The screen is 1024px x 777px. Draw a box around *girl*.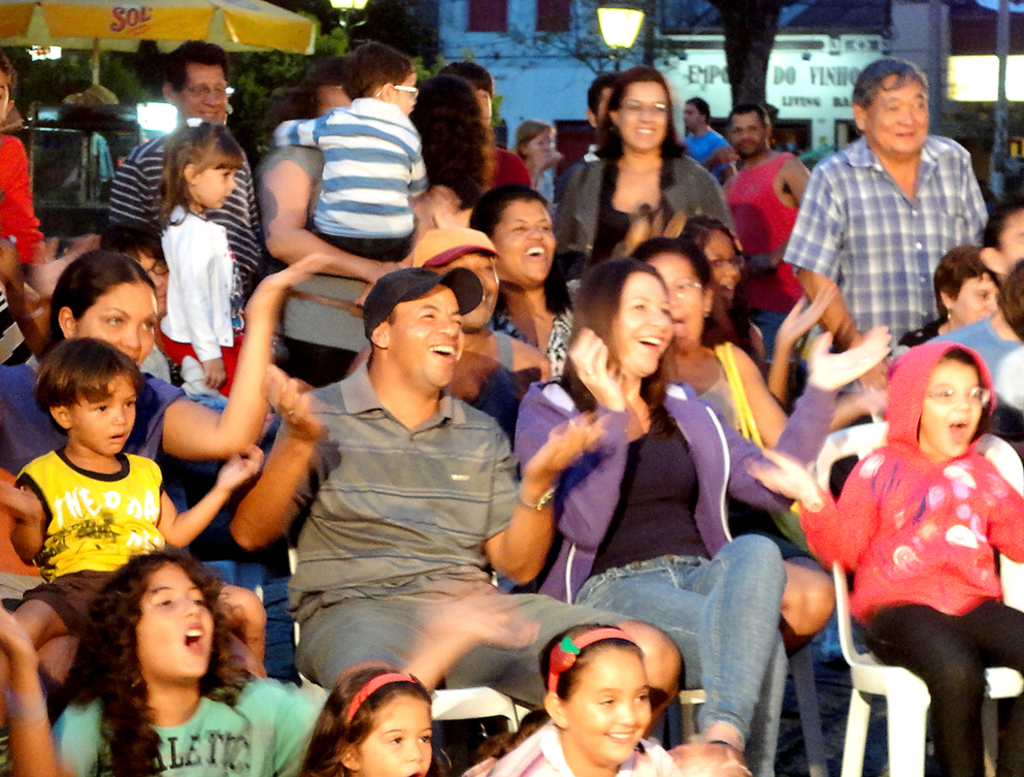
detection(749, 342, 1023, 776).
